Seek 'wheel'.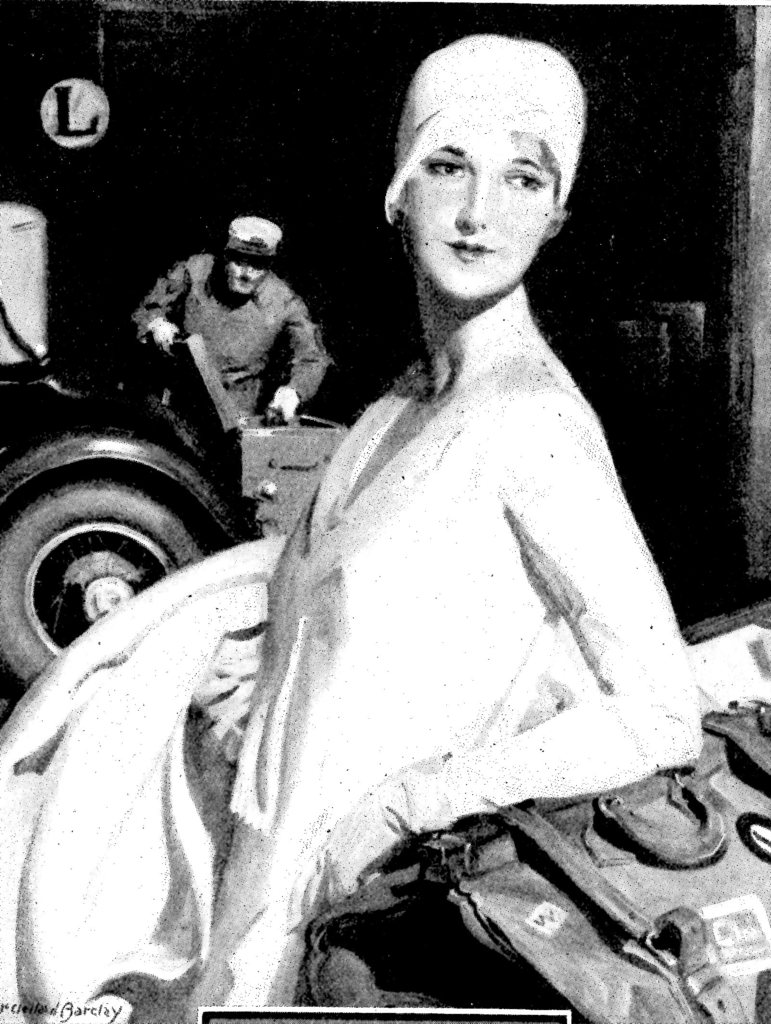
region(0, 472, 182, 673).
